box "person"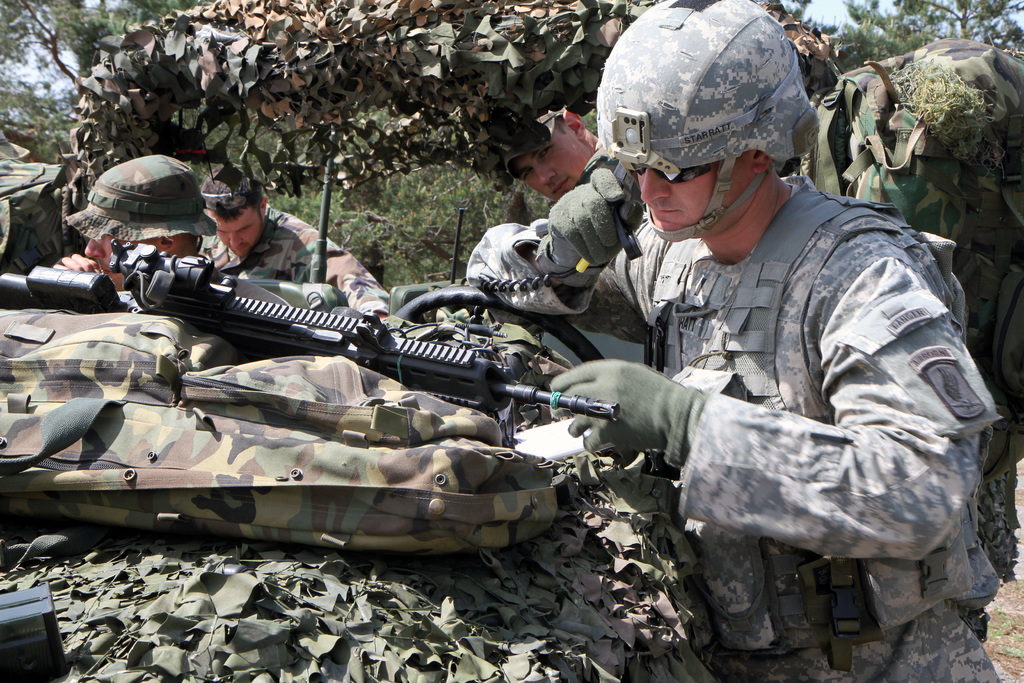
65,154,214,293
